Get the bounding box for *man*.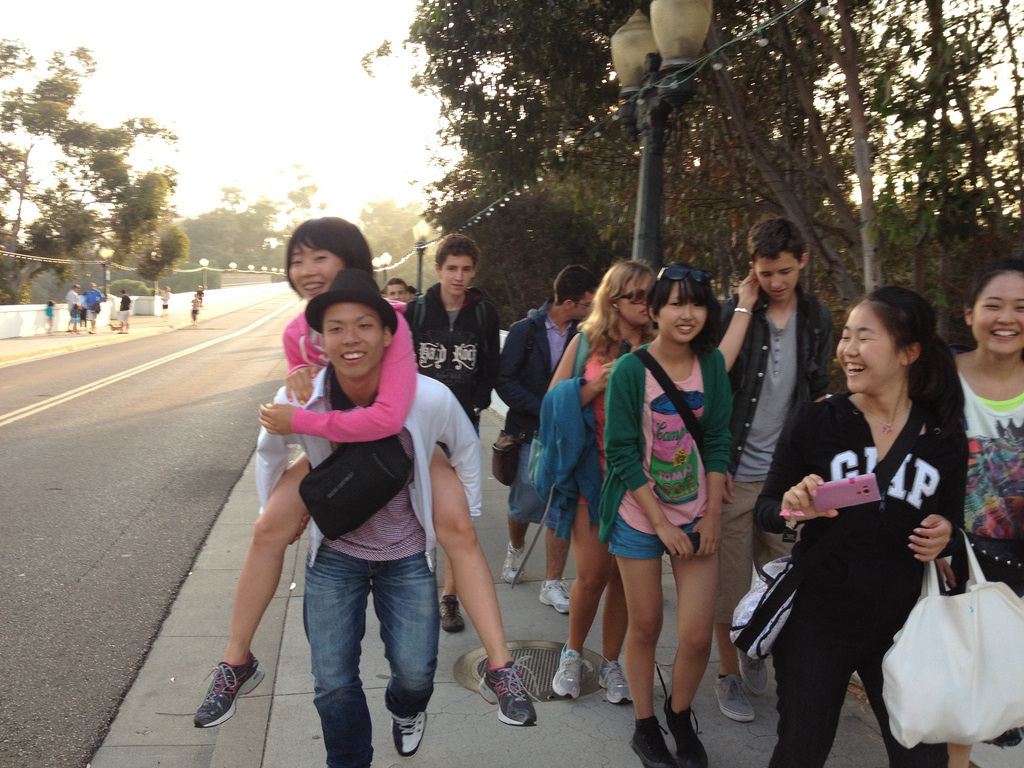
x1=382, y1=277, x2=410, y2=307.
